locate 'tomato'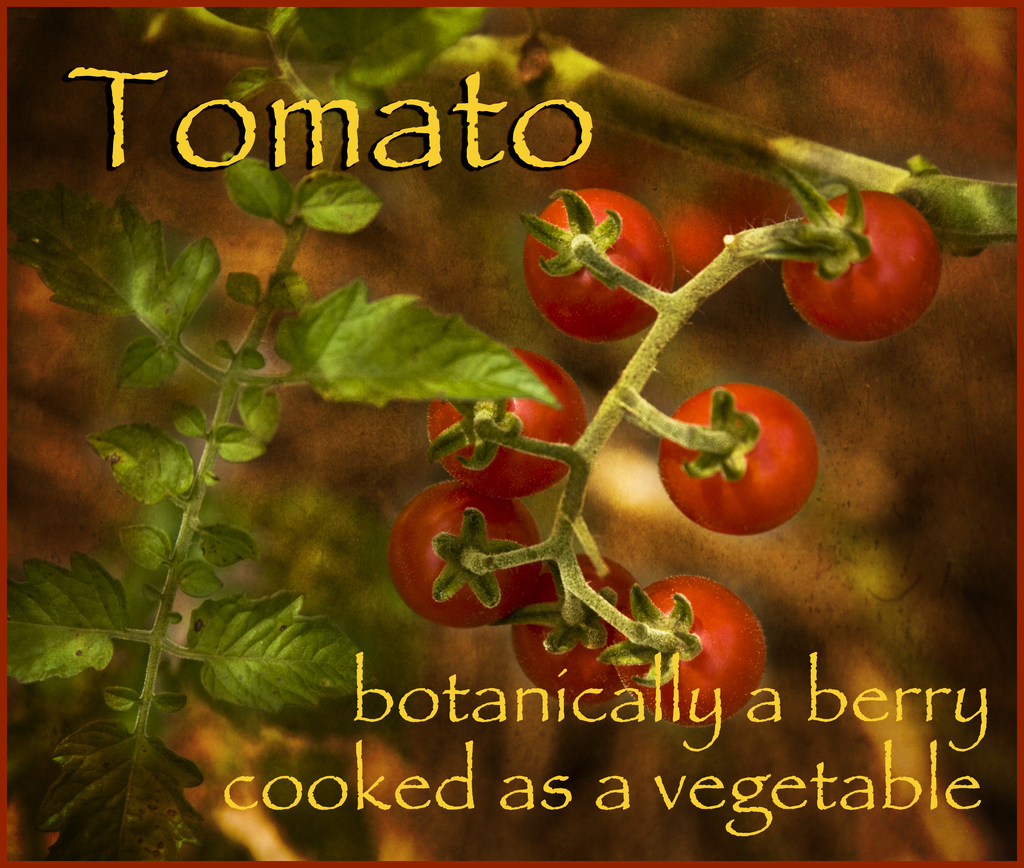
detection(592, 573, 766, 730)
